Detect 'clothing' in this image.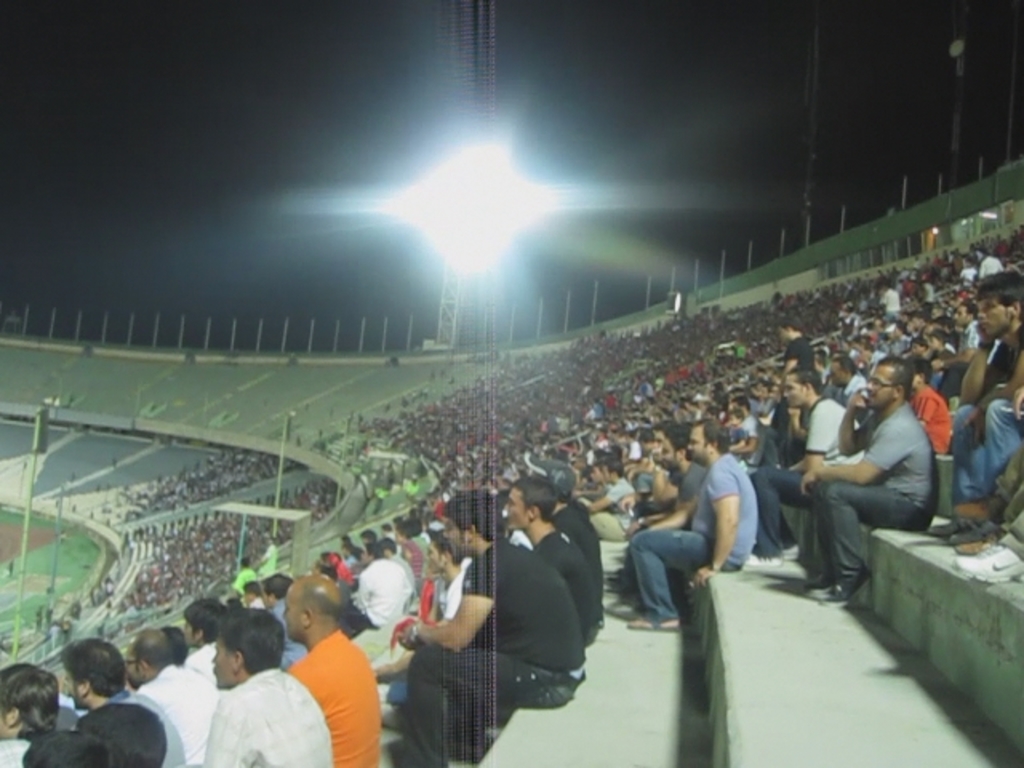
Detection: (x1=178, y1=645, x2=221, y2=690).
